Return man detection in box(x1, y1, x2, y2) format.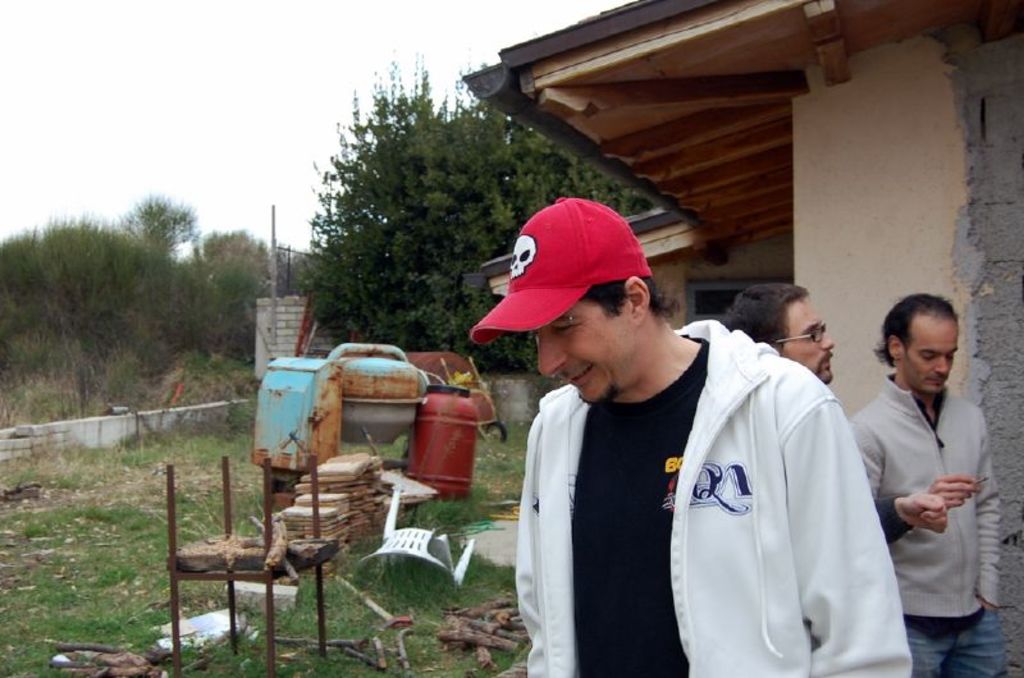
box(846, 292, 1011, 677).
